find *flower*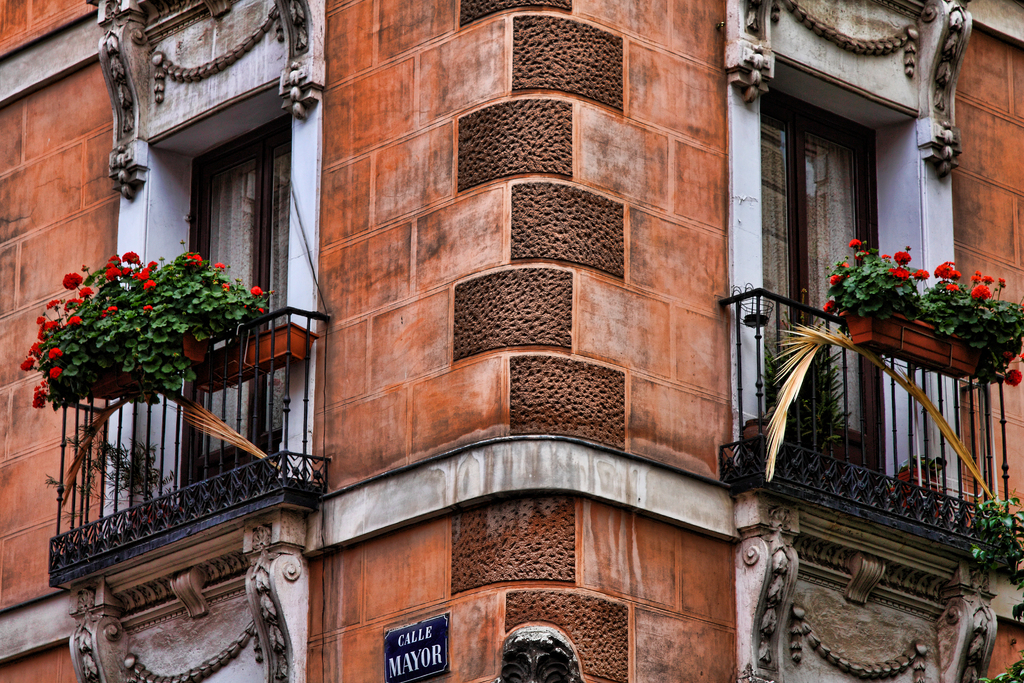
884 248 934 281
